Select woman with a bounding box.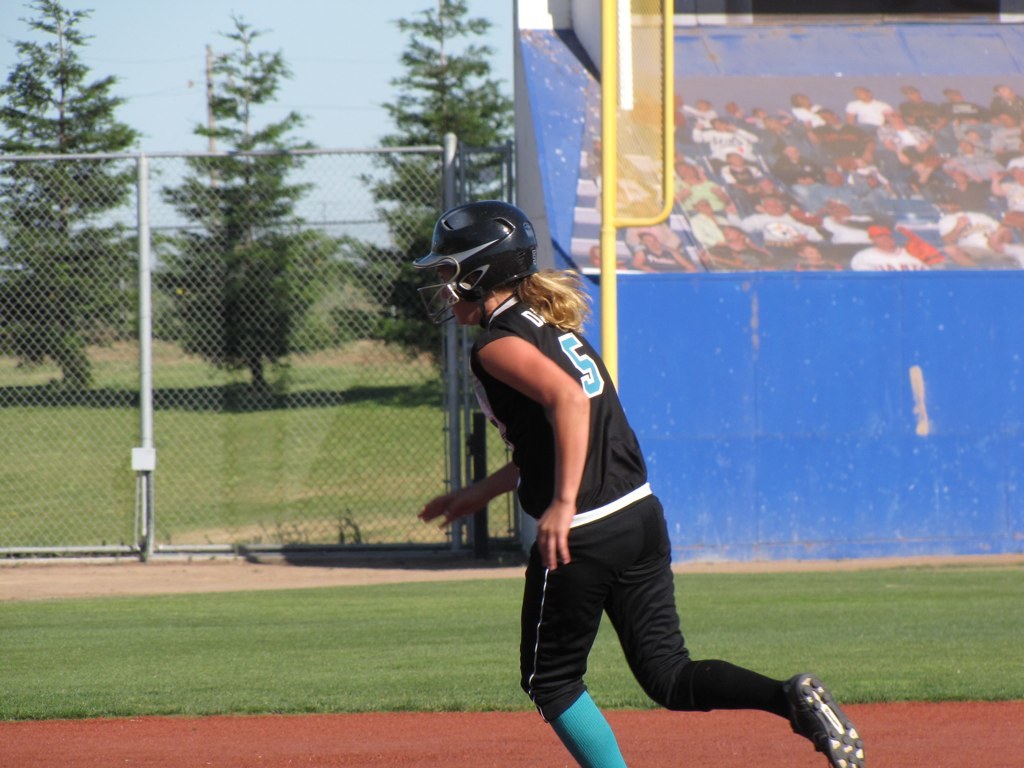
bbox=(416, 199, 866, 767).
